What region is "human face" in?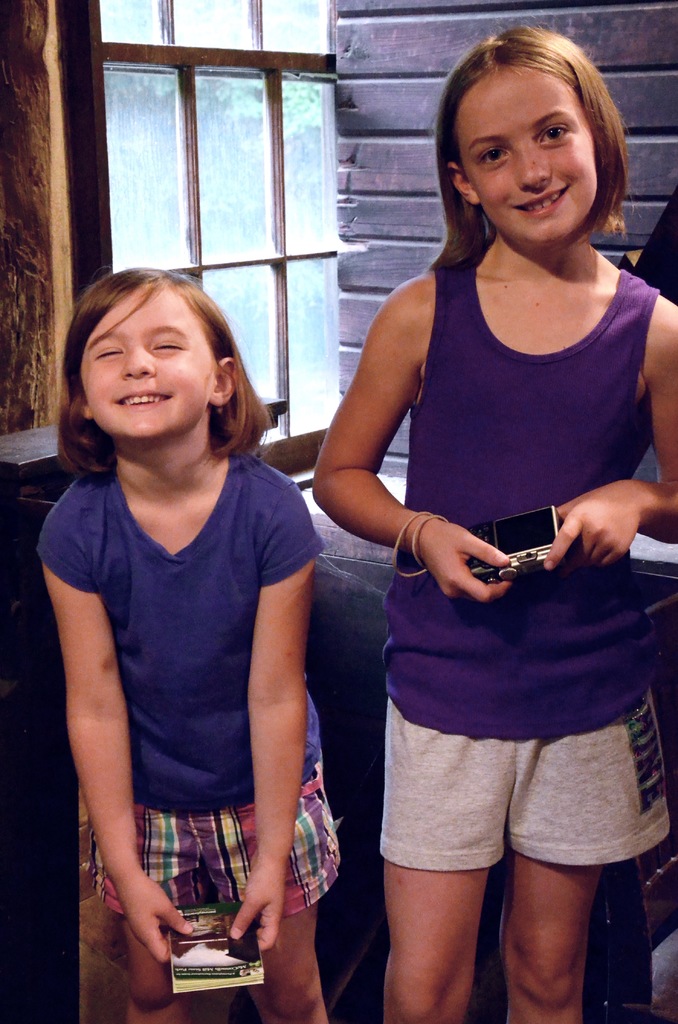
{"left": 76, "top": 282, "right": 216, "bottom": 436}.
